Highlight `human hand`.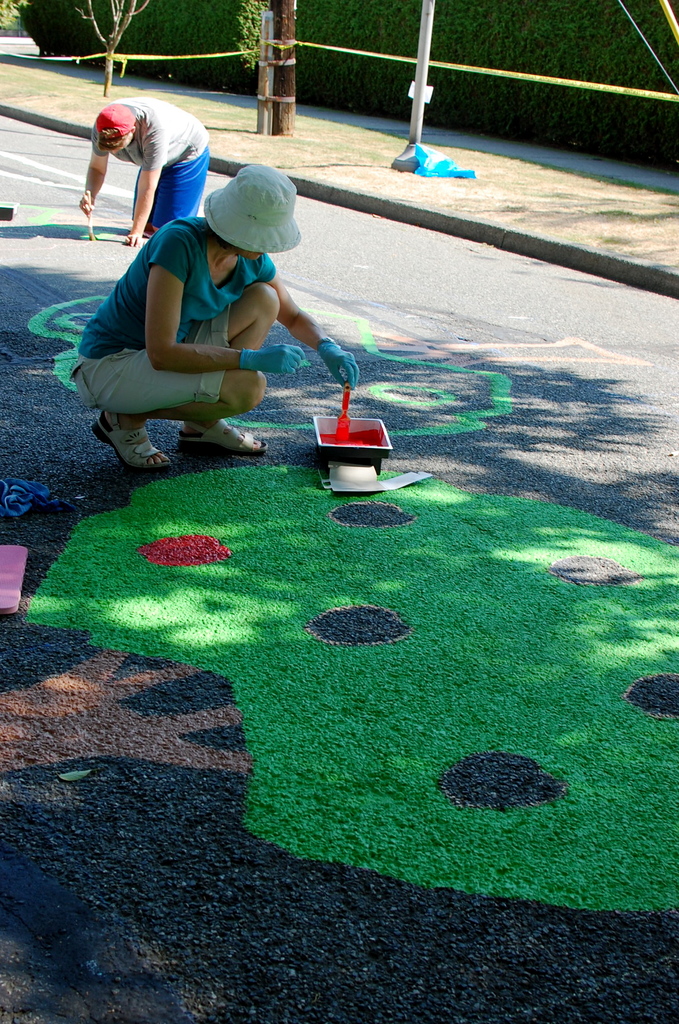
Highlighted region: <region>76, 194, 95, 217</region>.
